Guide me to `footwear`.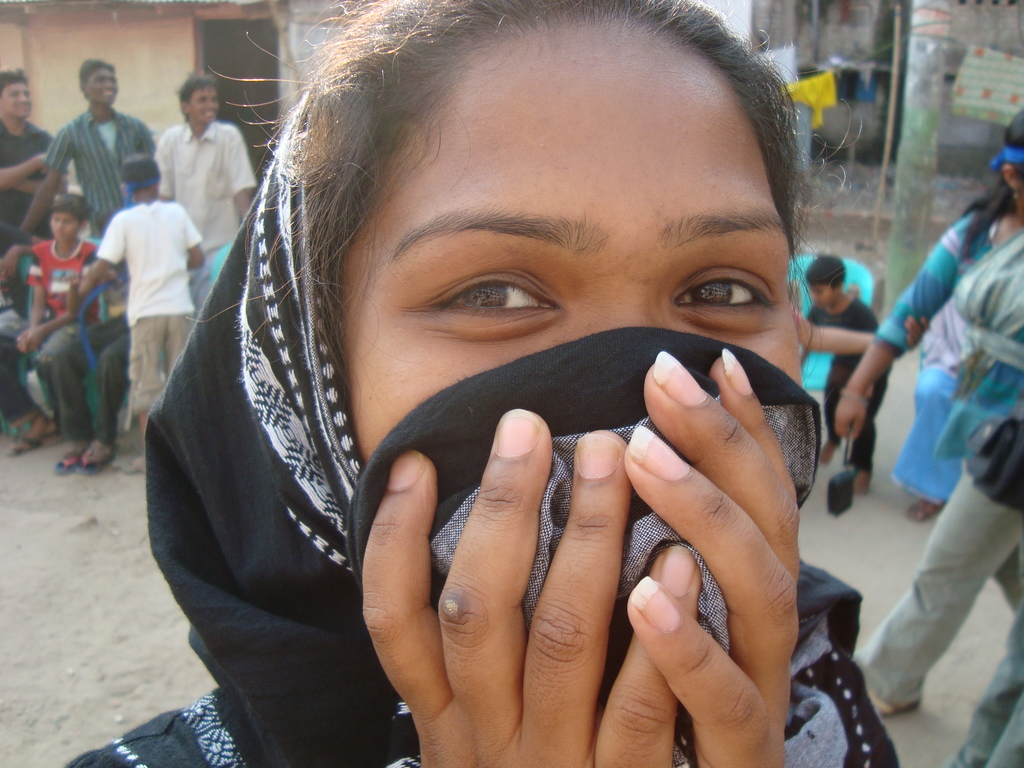
Guidance: 58/438/91/472.
